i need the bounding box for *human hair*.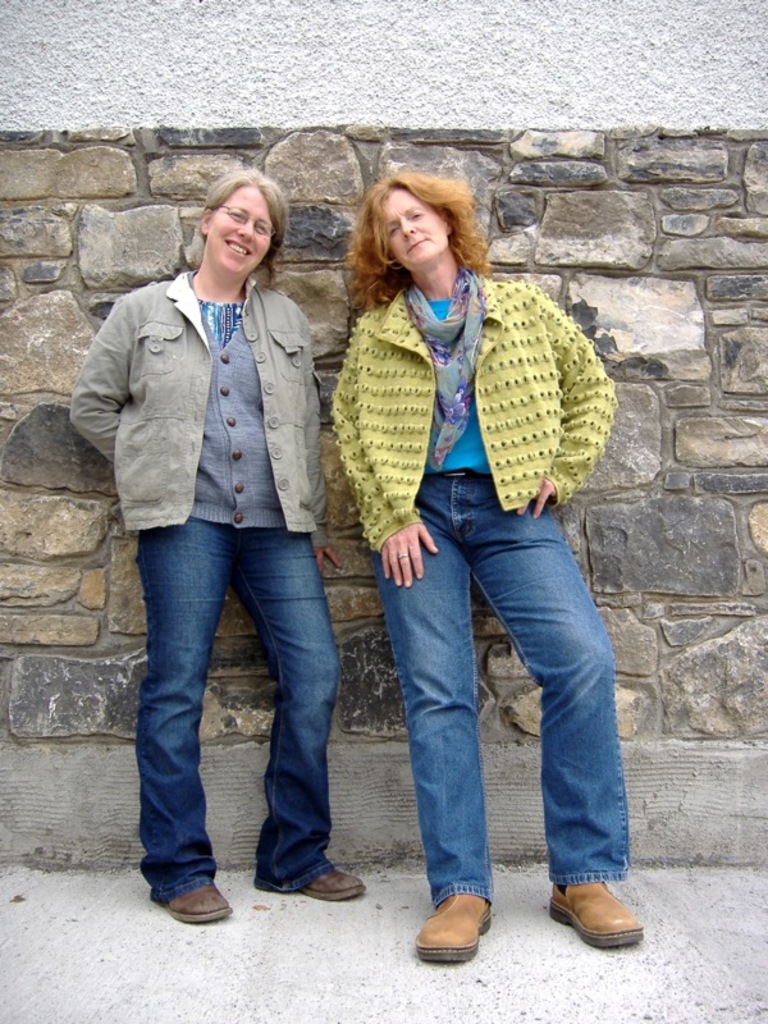
Here it is: bbox(346, 155, 489, 310).
